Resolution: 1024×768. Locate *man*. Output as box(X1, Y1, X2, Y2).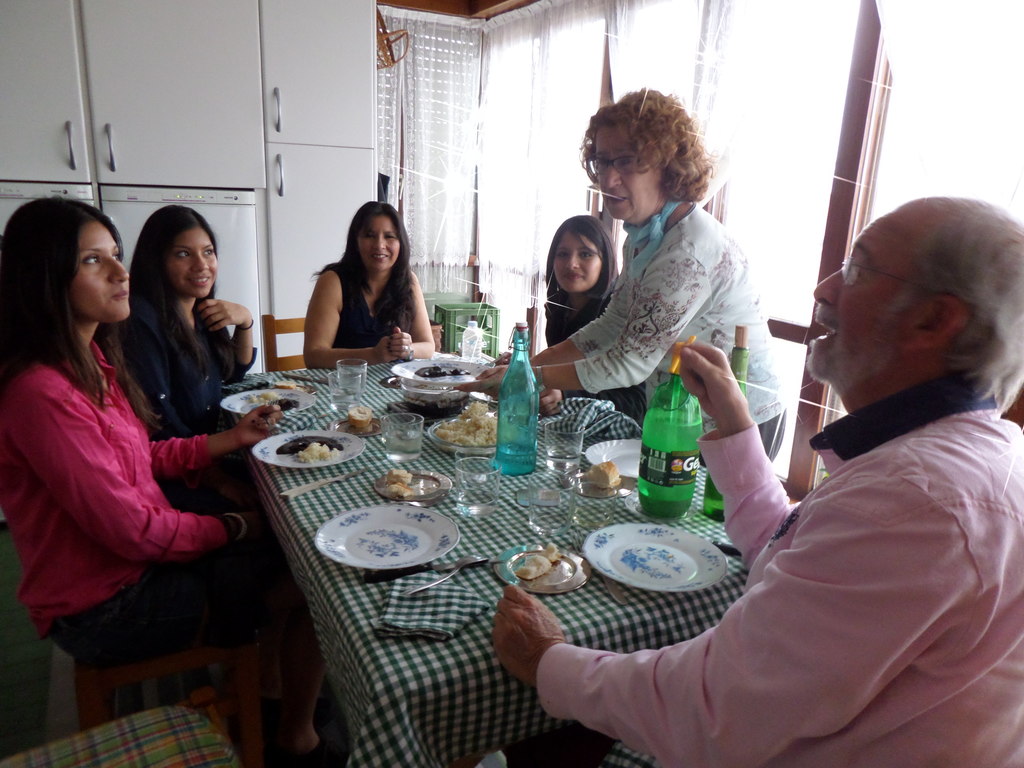
box(636, 182, 1023, 767).
